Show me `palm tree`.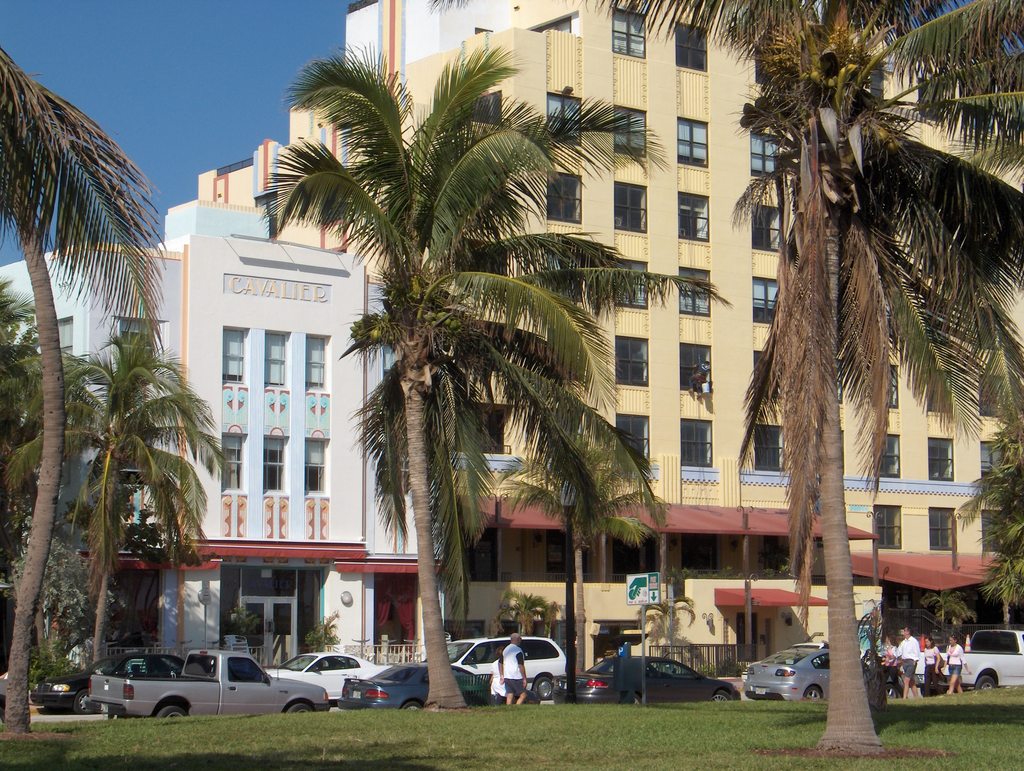
`palm tree` is here: l=637, t=572, r=701, b=660.
